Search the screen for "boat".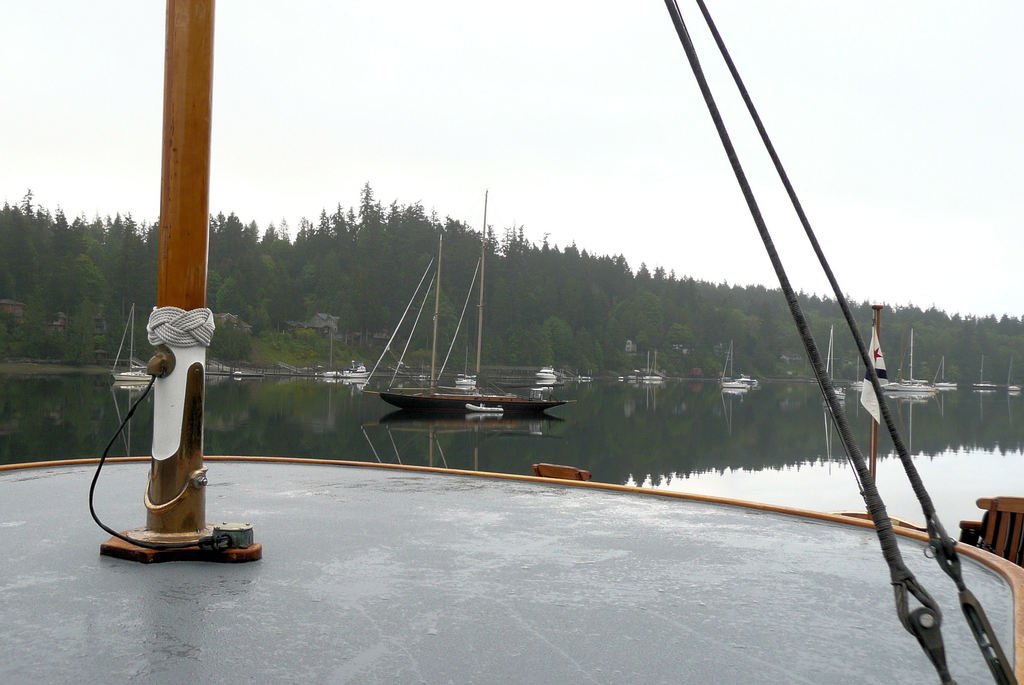
Found at <region>469, 404, 500, 412</region>.
